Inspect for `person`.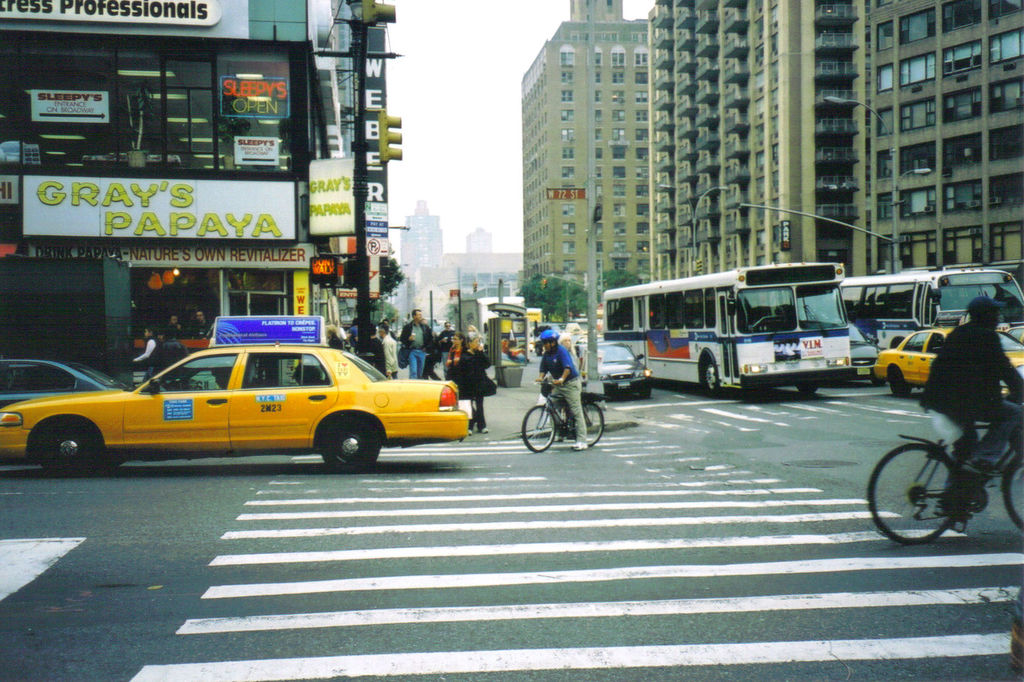
Inspection: <box>446,324,504,433</box>.
